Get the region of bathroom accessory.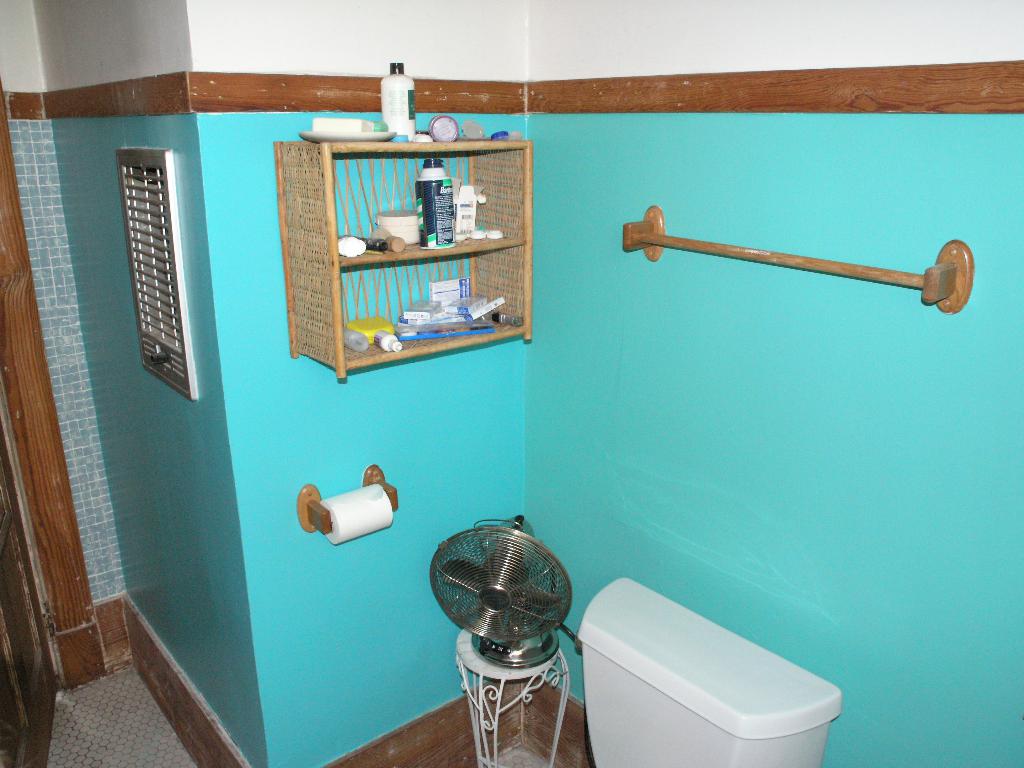
detection(610, 200, 970, 319).
